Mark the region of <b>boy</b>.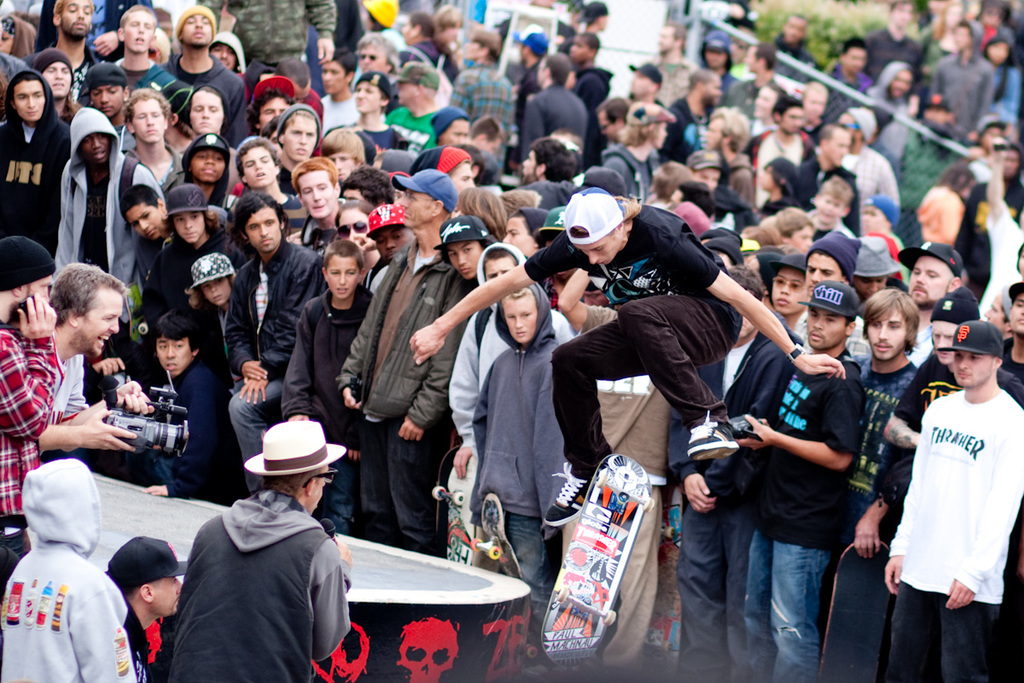
Region: box=[287, 245, 380, 524].
